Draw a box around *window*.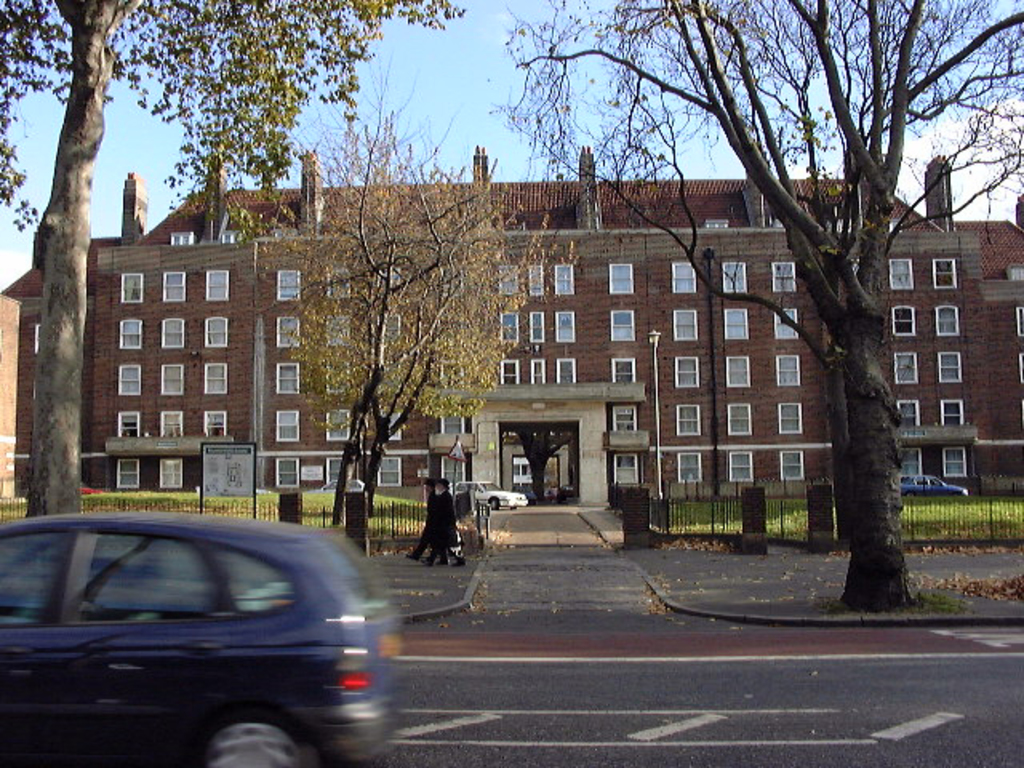
376,408,403,442.
